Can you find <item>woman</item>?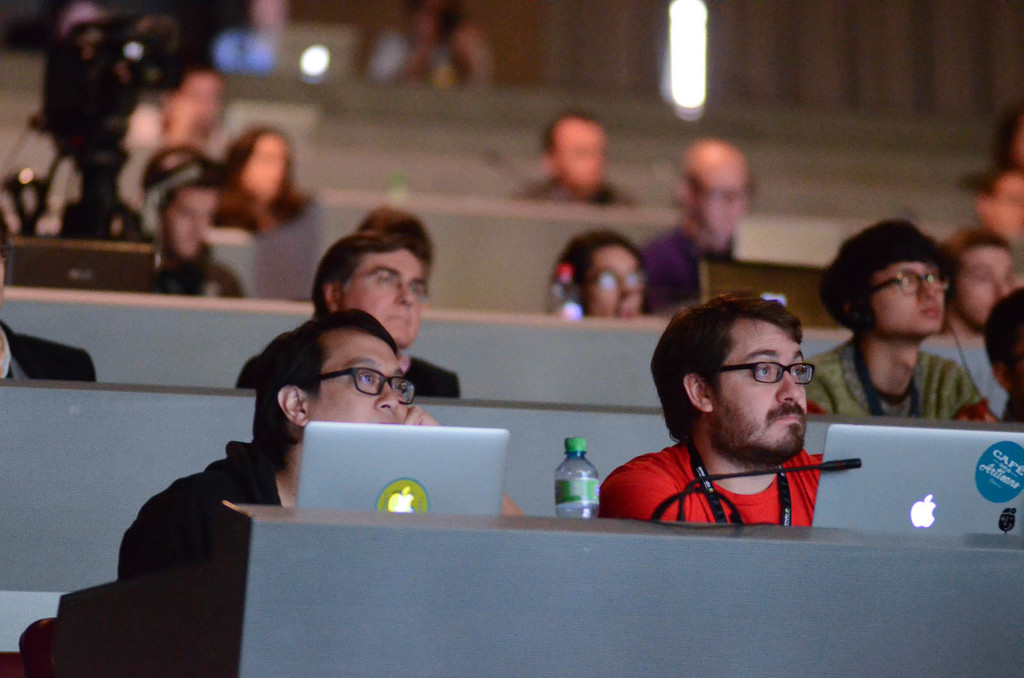
Yes, bounding box: [805,222,993,423].
